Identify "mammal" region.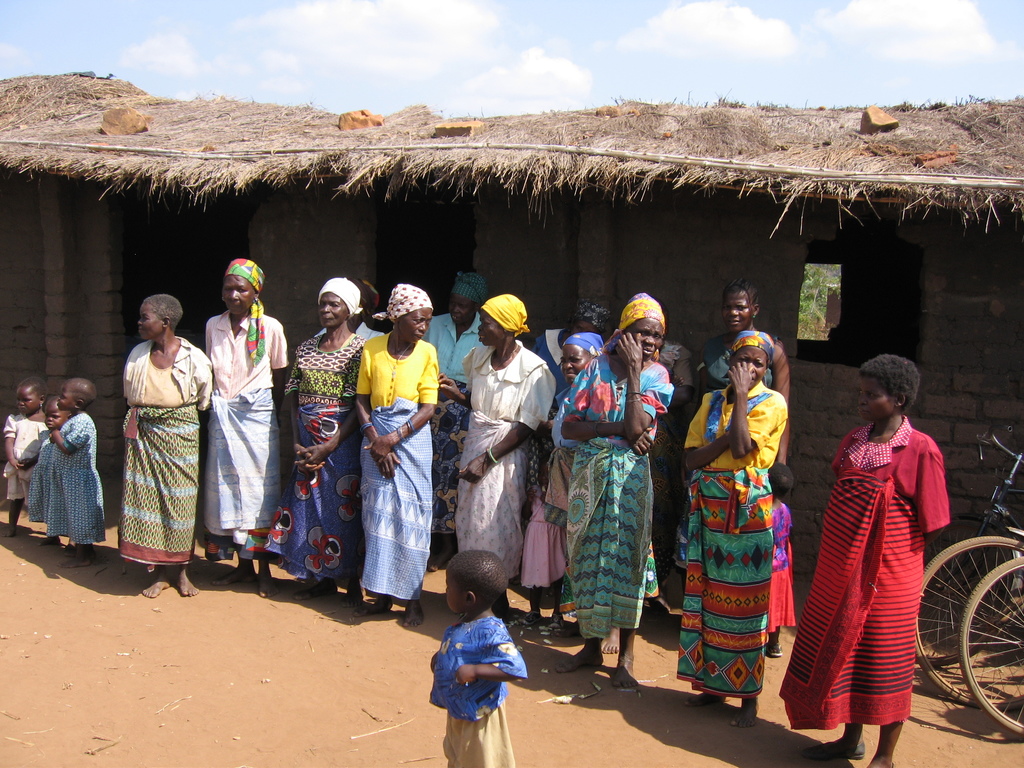
Region: 533:295:616:398.
